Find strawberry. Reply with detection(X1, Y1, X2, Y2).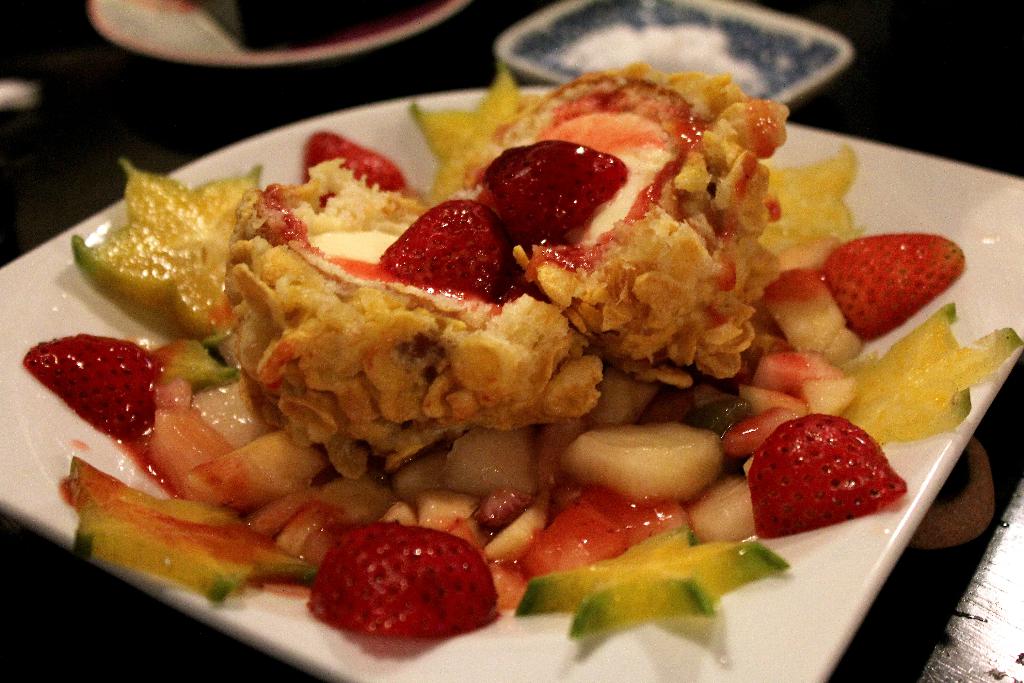
detection(16, 334, 181, 444).
